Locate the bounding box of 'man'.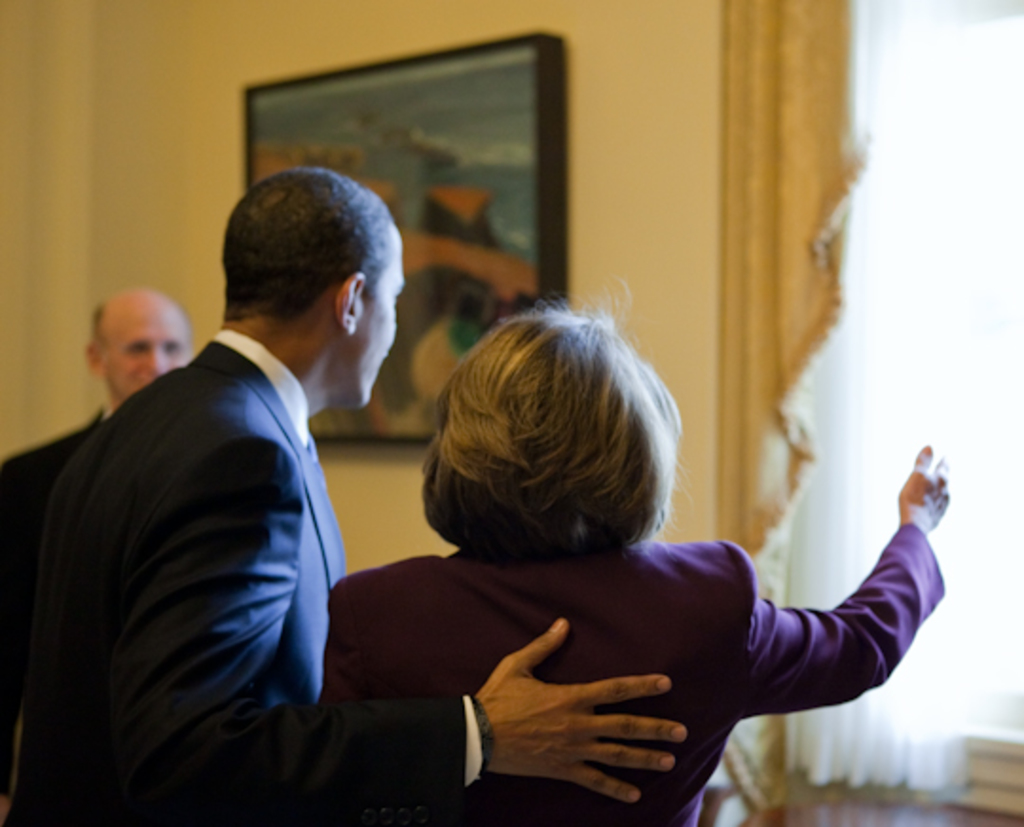
Bounding box: select_region(0, 286, 192, 825).
